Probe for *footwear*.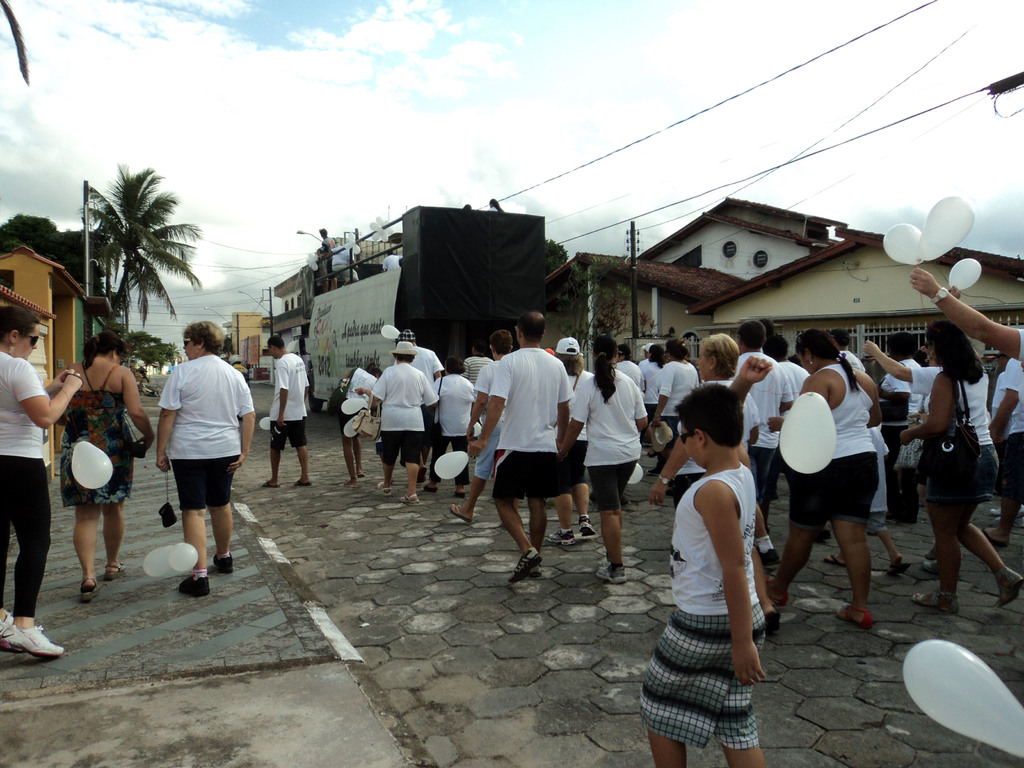
Probe result: rect(548, 527, 573, 544).
